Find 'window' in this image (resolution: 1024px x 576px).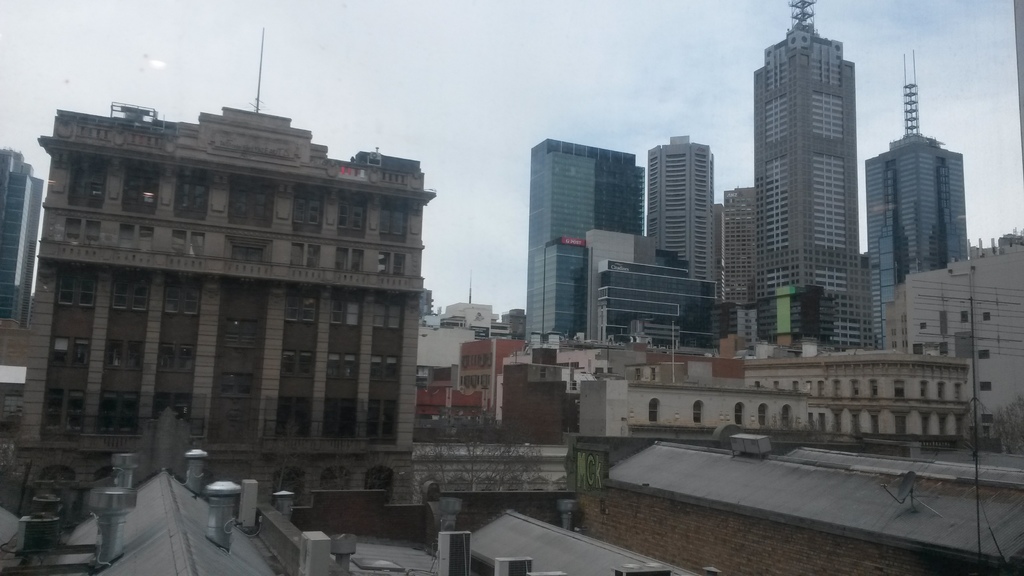
{"left": 71, "top": 166, "right": 109, "bottom": 209}.
